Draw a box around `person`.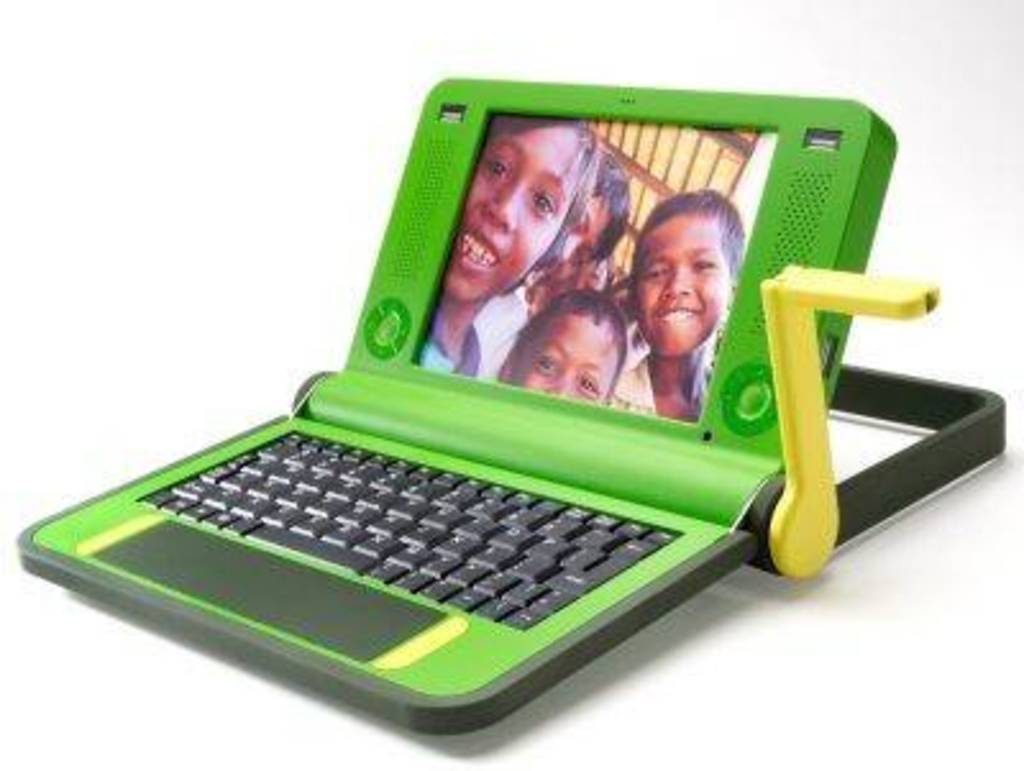
[x1=548, y1=146, x2=630, y2=277].
